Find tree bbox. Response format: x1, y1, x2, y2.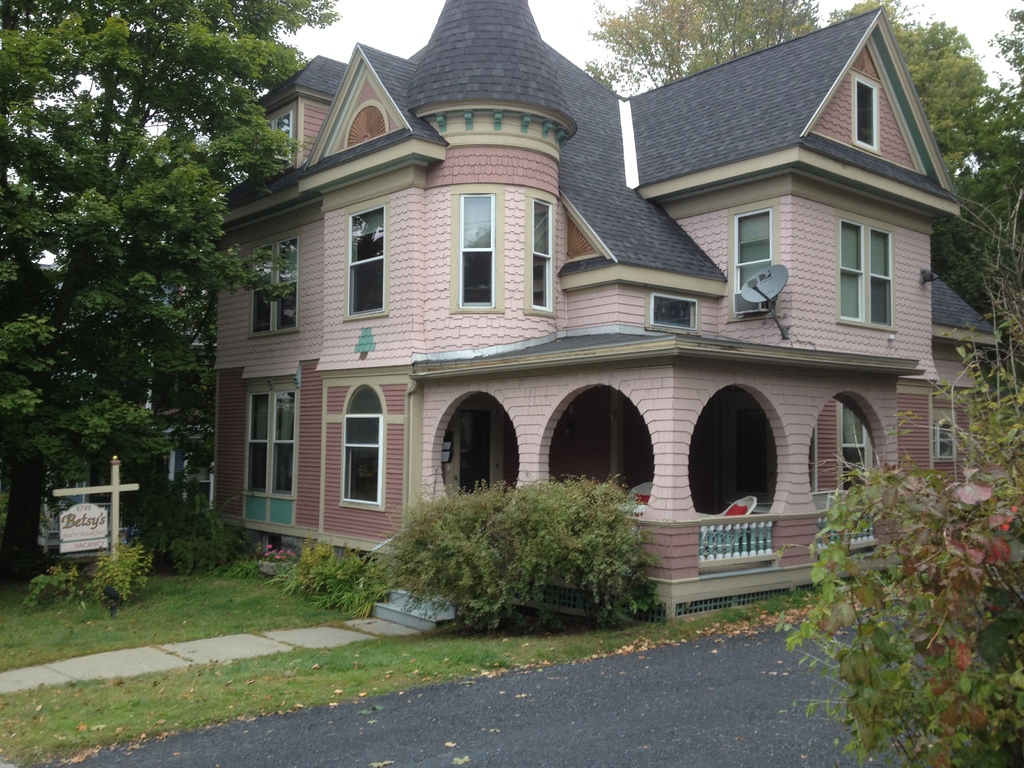
347, 470, 691, 621.
